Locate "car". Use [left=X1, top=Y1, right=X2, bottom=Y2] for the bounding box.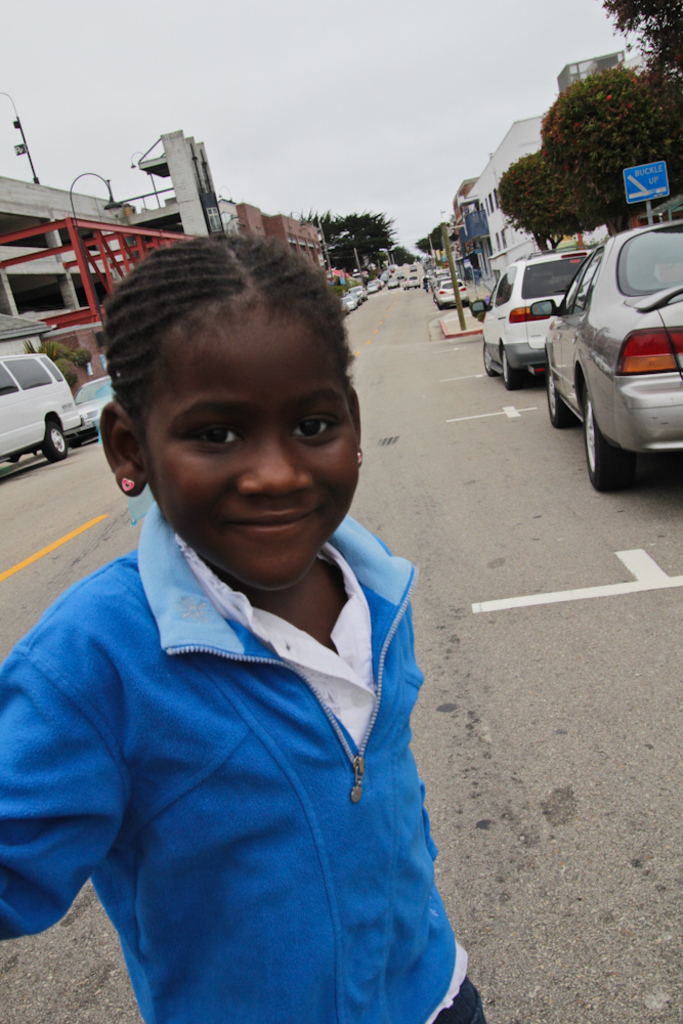
[left=0, top=350, right=82, bottom=464].
